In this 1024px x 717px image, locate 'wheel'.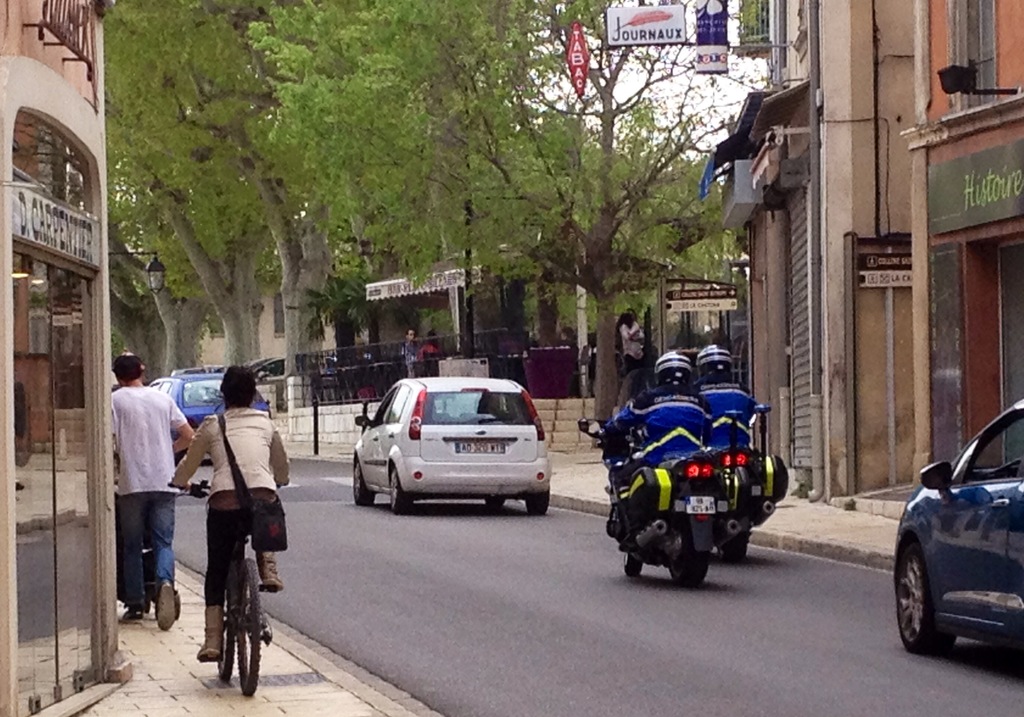
Bounding box: pyautogui.locateOnScreen(719, 514, 750, 558).
